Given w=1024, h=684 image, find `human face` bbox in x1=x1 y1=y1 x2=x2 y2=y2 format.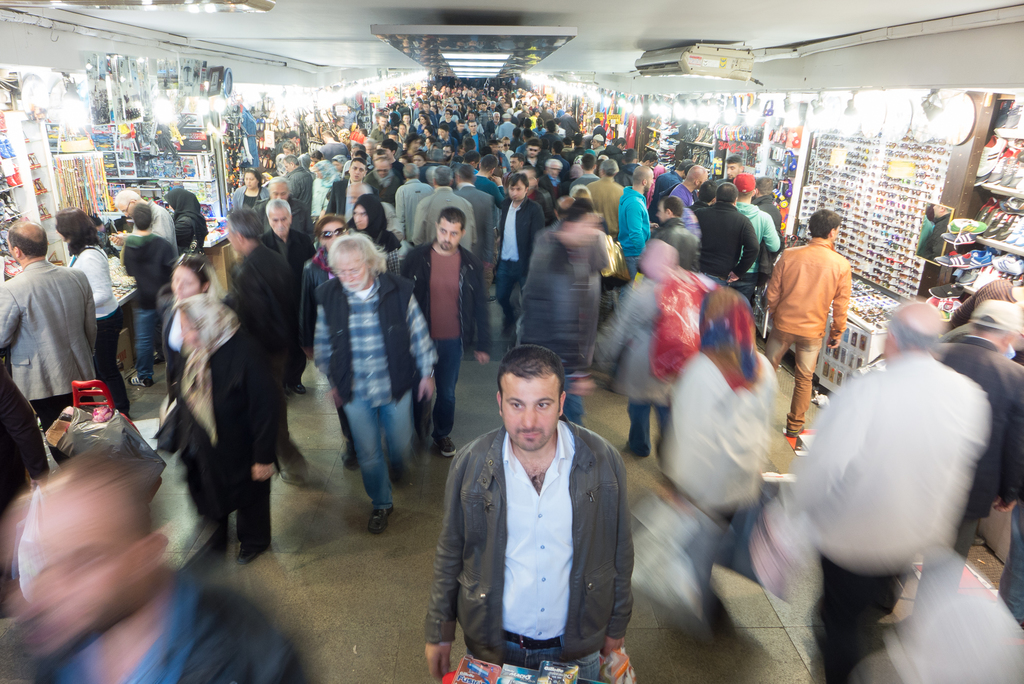
x1=332 y1=251 x2=364 y2=290.
